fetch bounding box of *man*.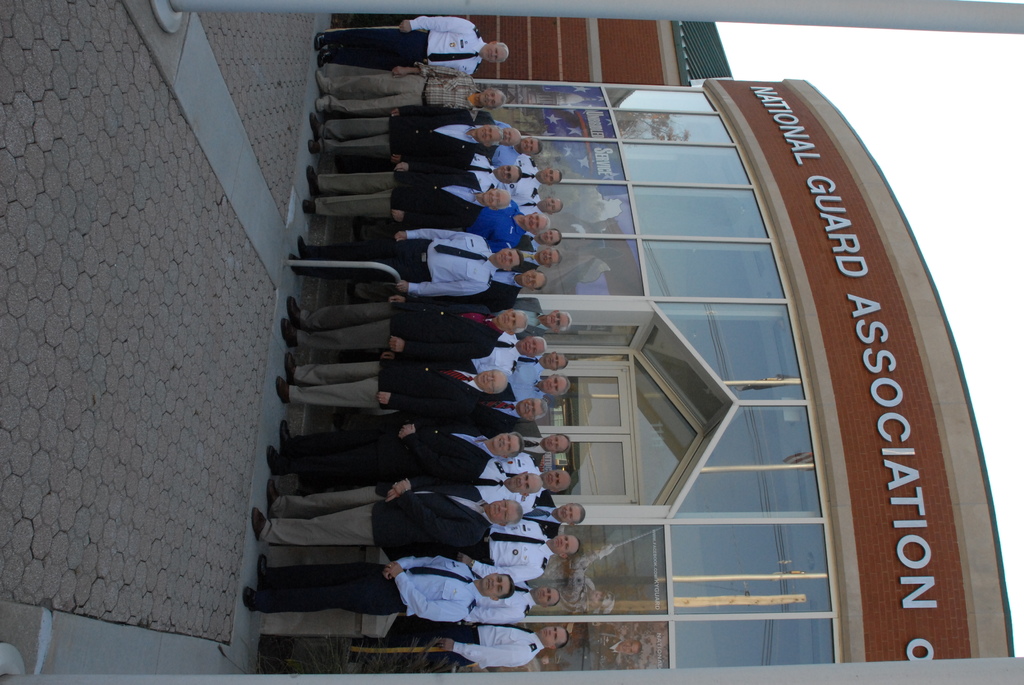
Bbox: [x1=244, y1=554, x2=515, y2=623].
